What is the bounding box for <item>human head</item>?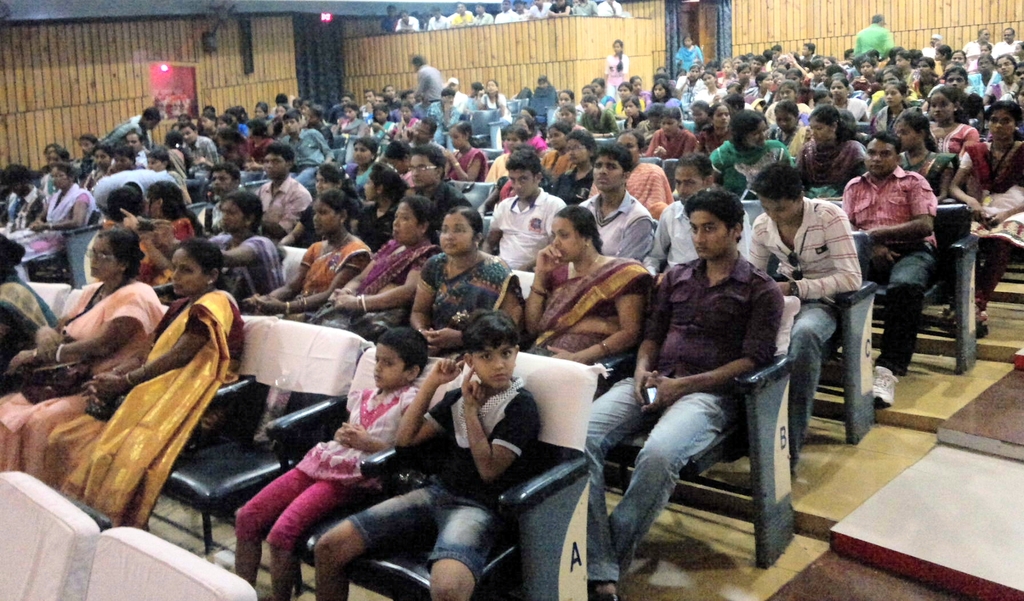
l=2, t=166, r=36, b=195.
